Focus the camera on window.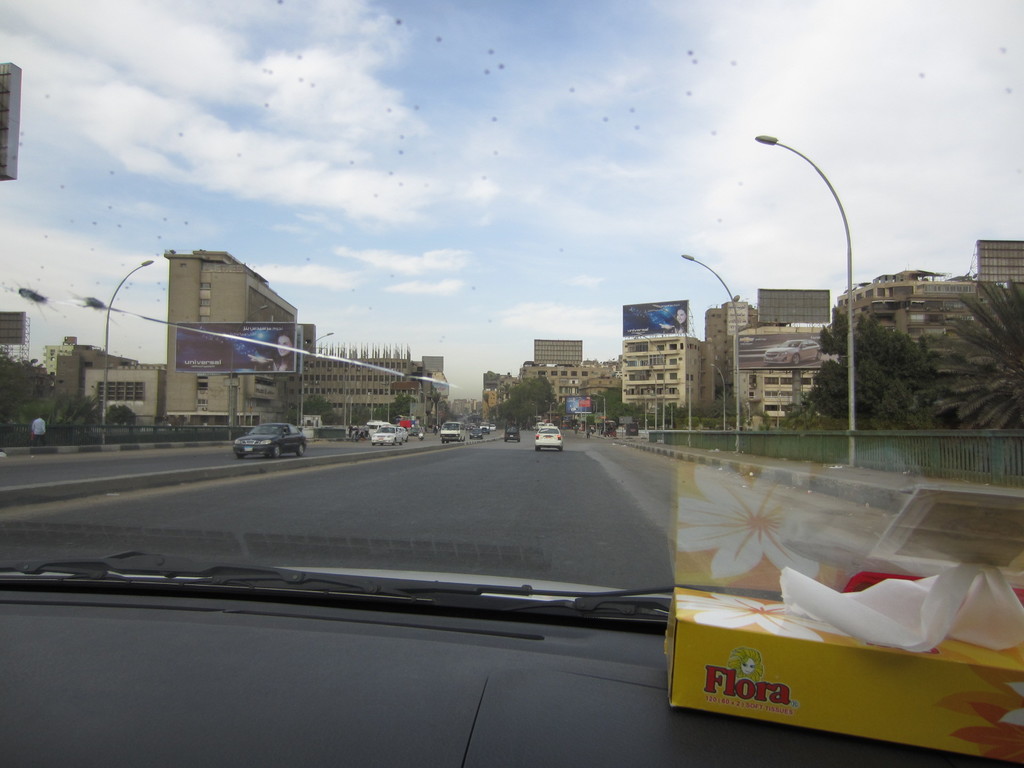
Focus region: 760 375 781 388.
